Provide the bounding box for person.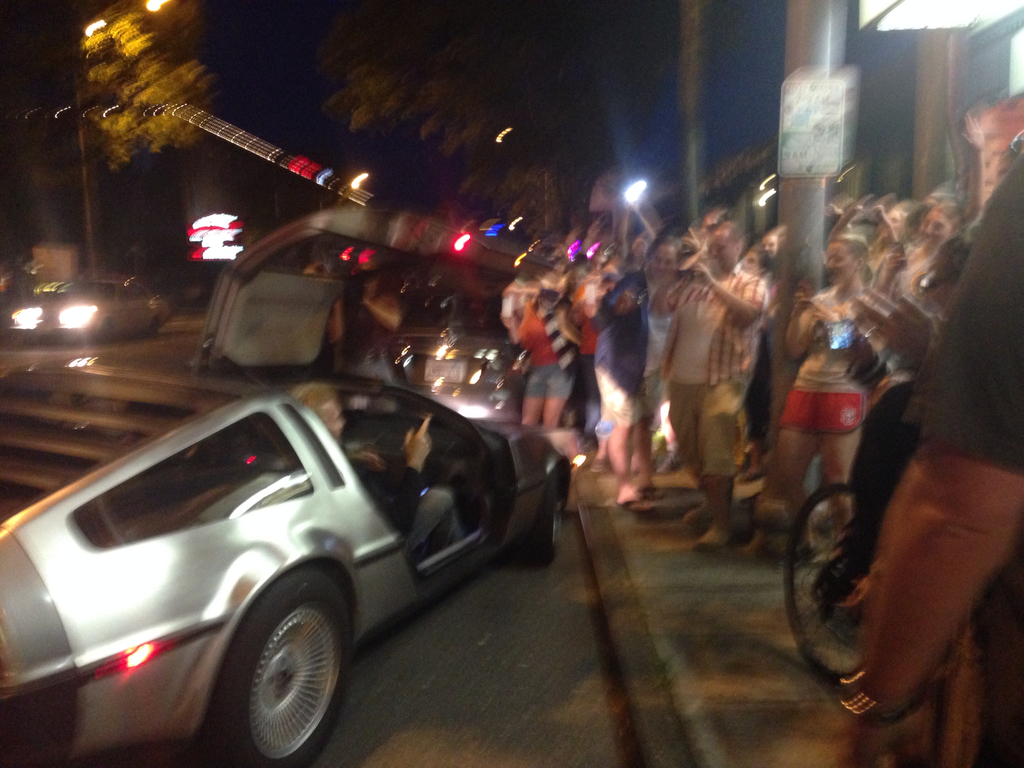
[x1=286, y1=364, x2=463, y2=547].
